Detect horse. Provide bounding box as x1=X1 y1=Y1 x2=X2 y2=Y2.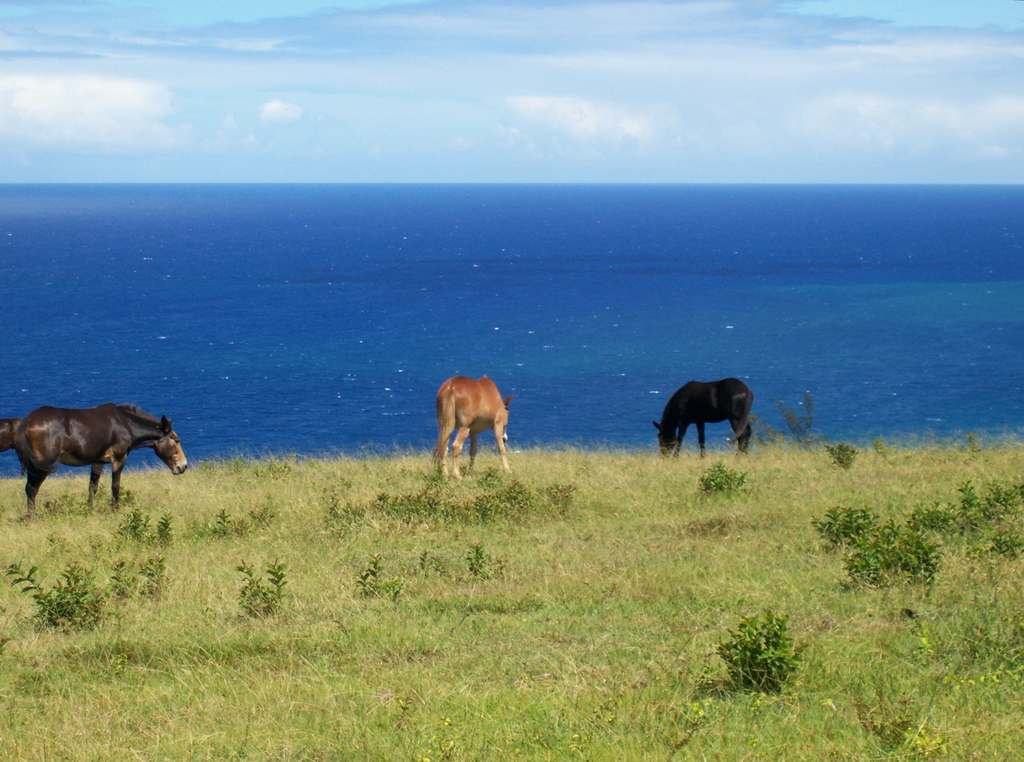
x1=650 y1=373 x2=753 y2=466.
